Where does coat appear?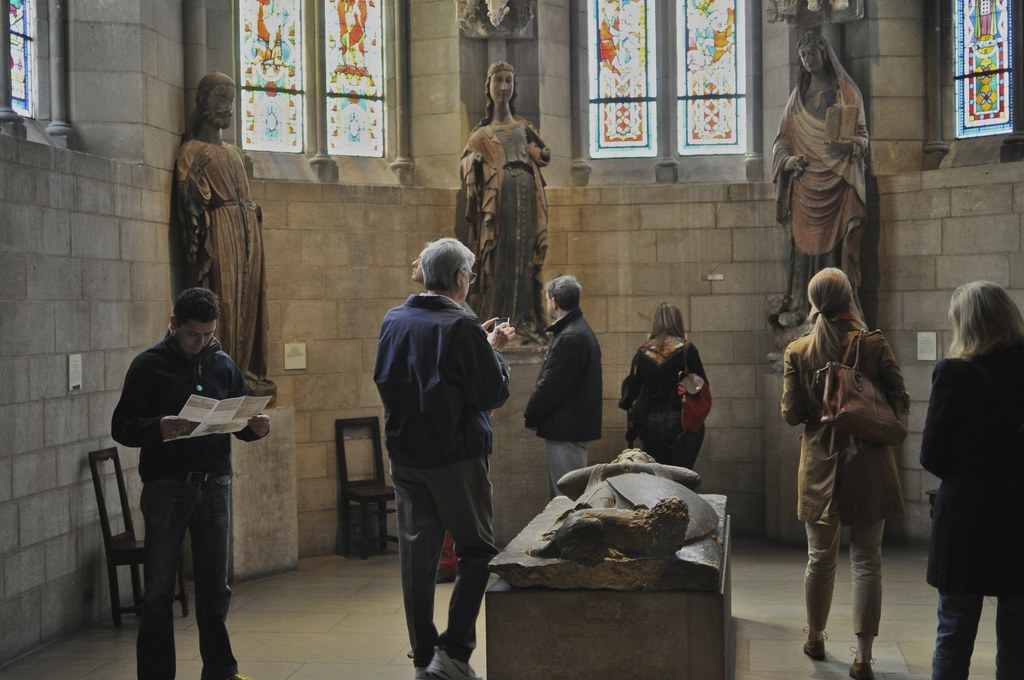
Appears at (x1=772, y1=317, x2=918, y2=539).
